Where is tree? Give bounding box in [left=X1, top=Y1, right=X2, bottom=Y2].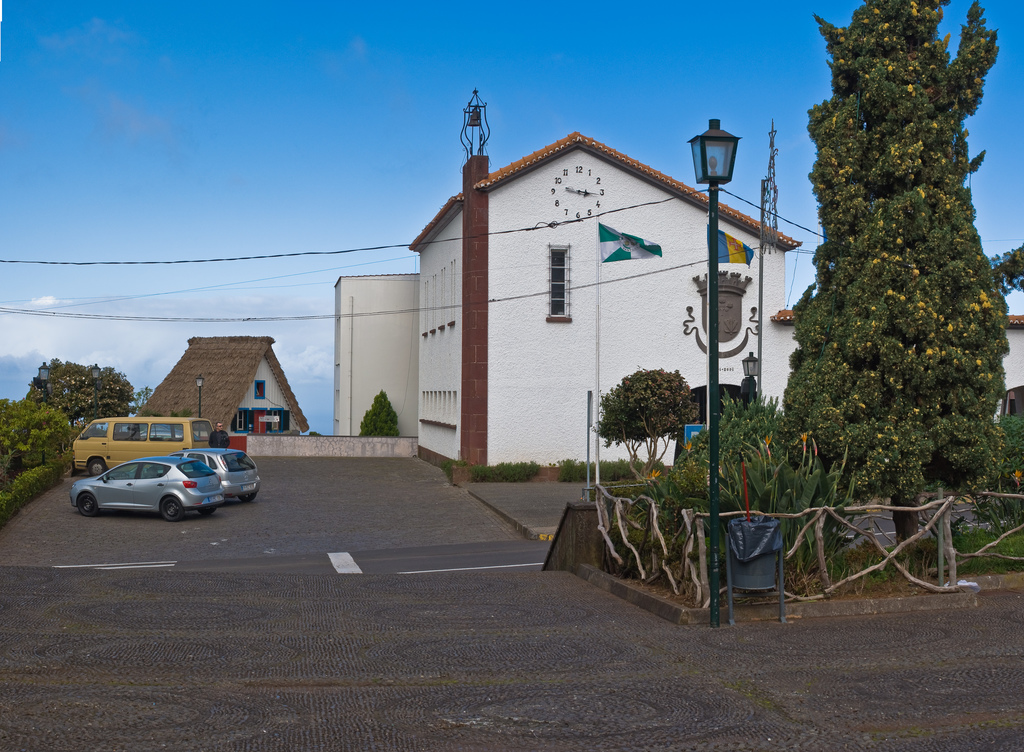
[left=28, top=351, right=138, bottom=434].
